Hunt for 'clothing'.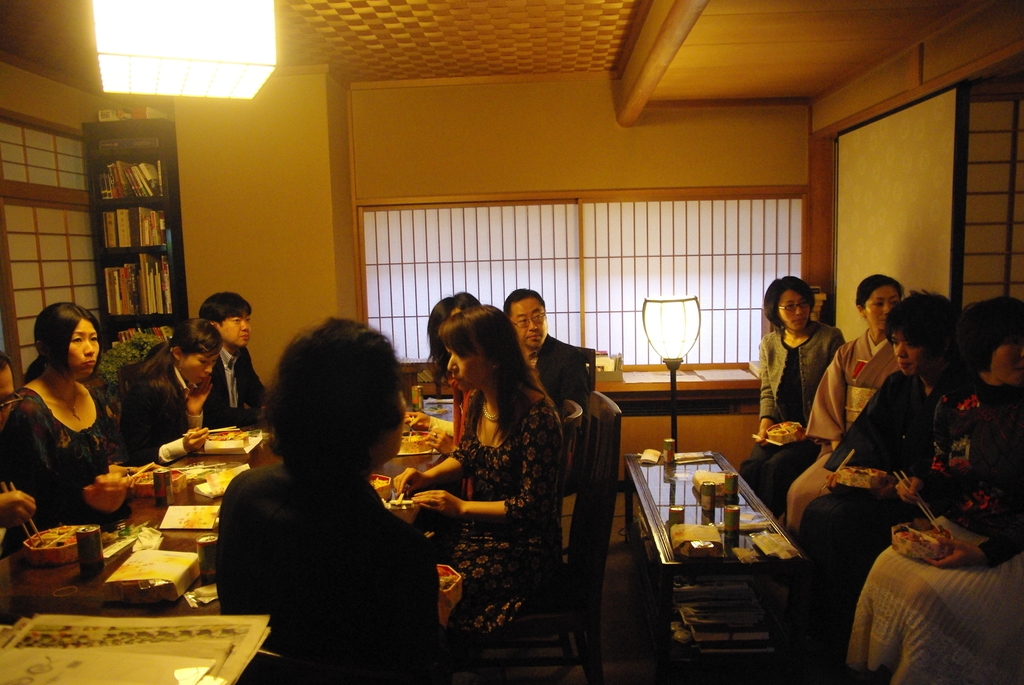
Hunted down at box(198, 407, 452, 669).
